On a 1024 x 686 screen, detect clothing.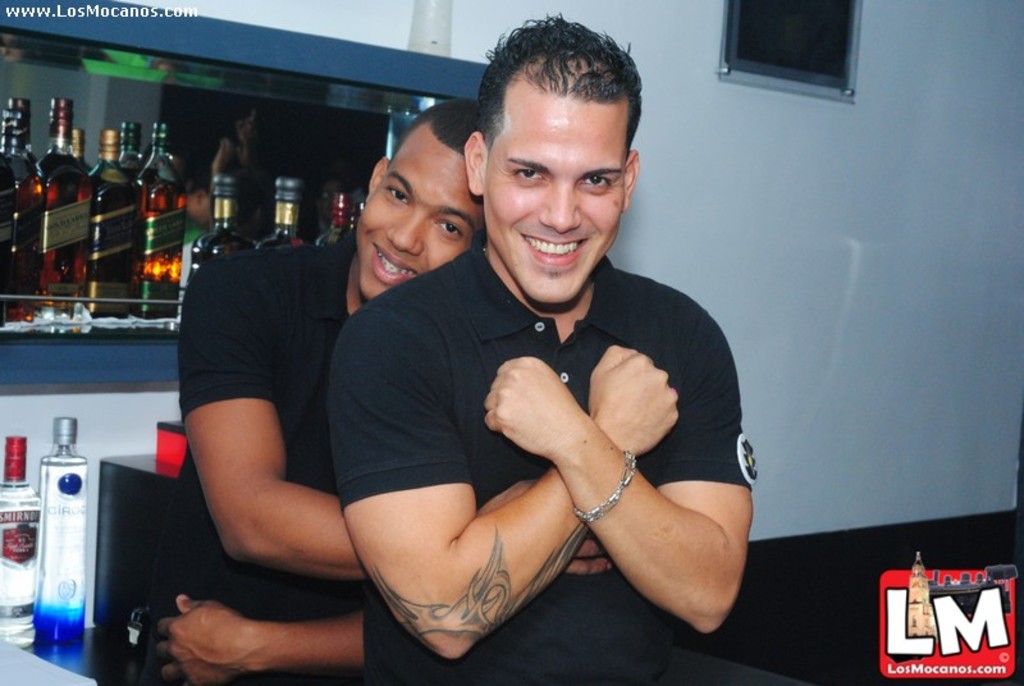
<bbox>312, 113, 755, 685</bbox>.
